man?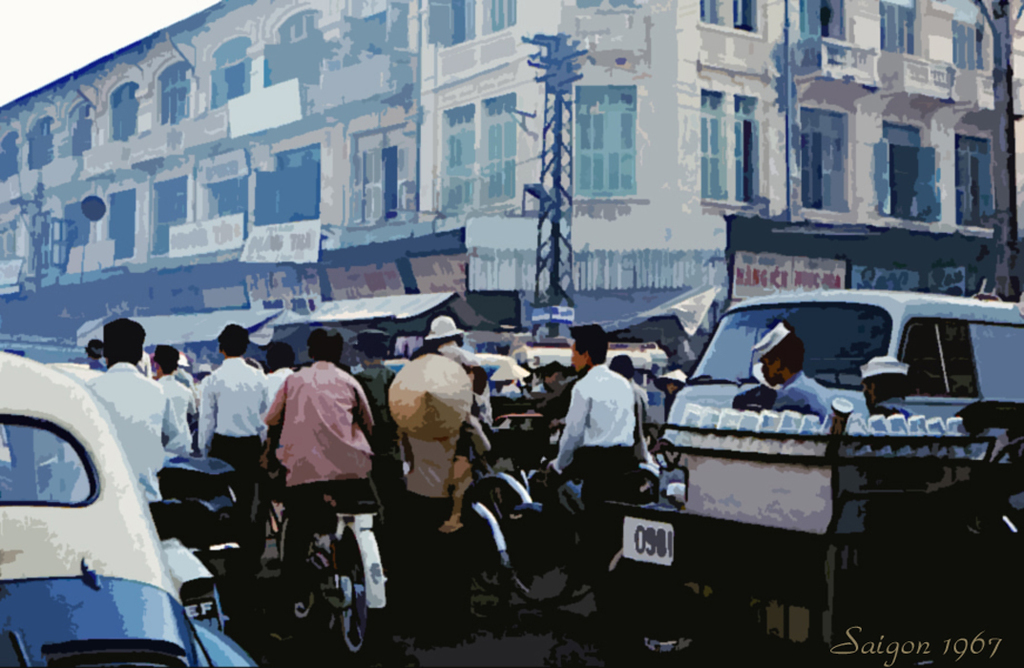
[195,318,281,564]
